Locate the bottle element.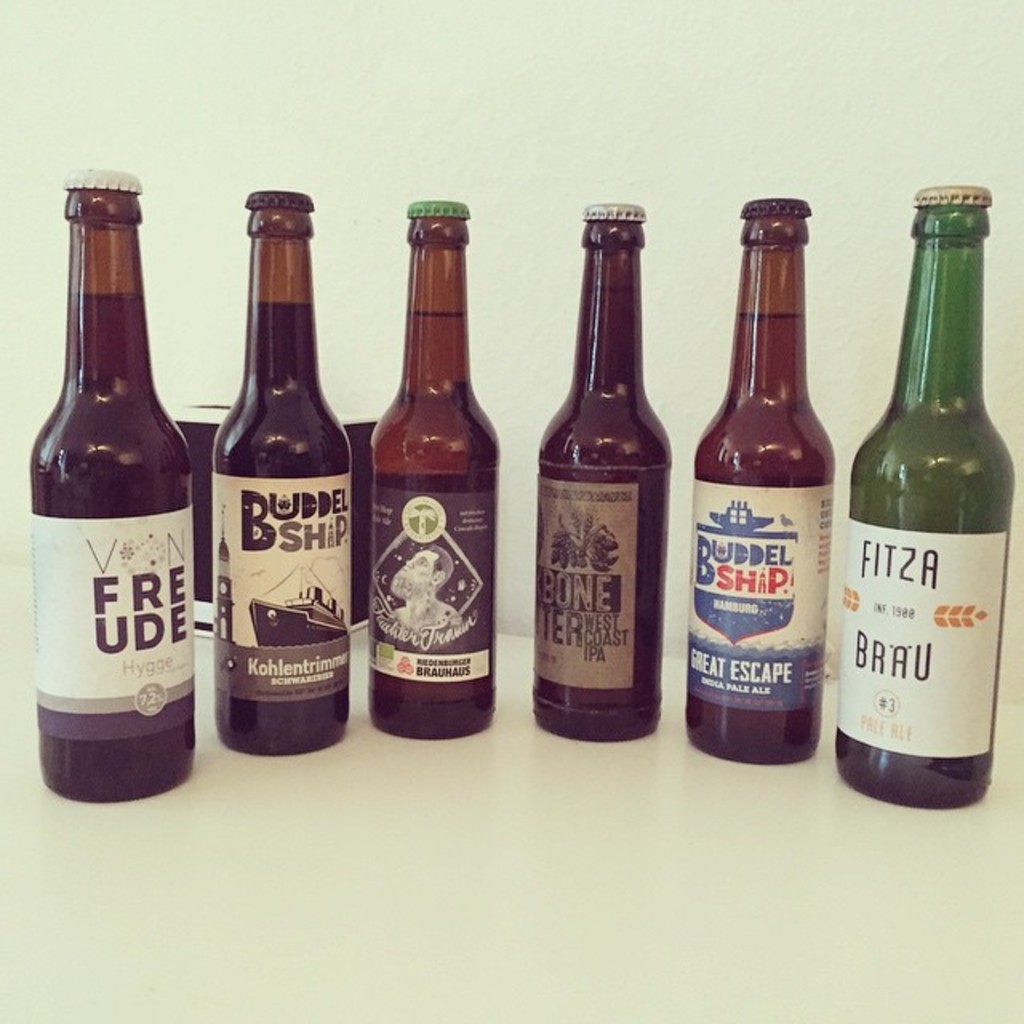
Element bbox: detection(19, 165, 208, 813).
